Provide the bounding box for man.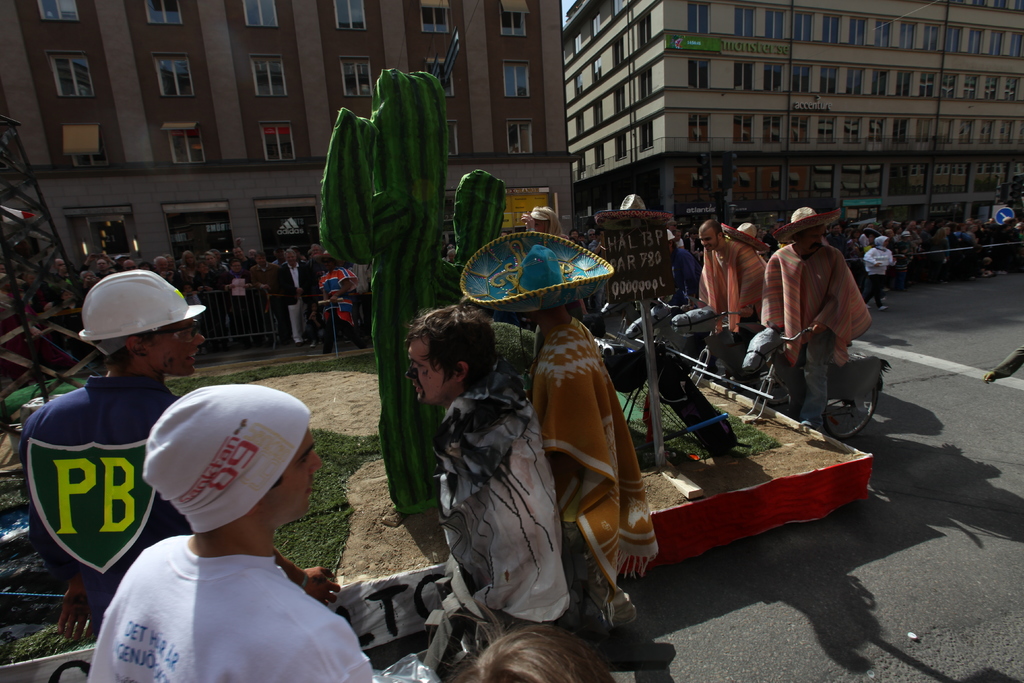
[697, 218, 769, 336].
